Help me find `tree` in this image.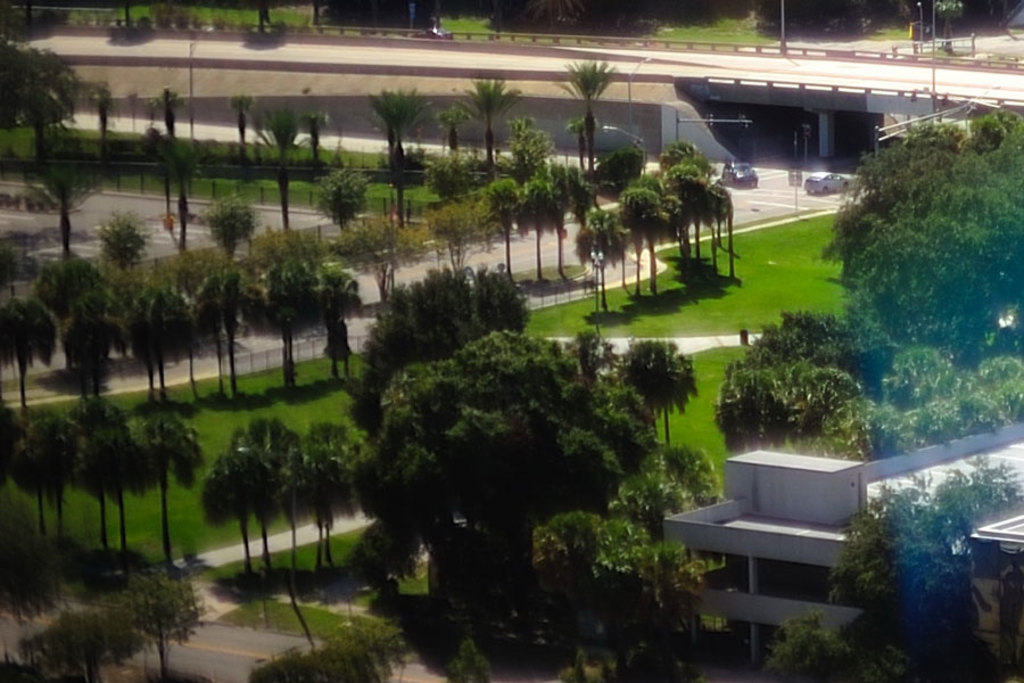
Found it: bbox=[456, 64, 510, 164].
